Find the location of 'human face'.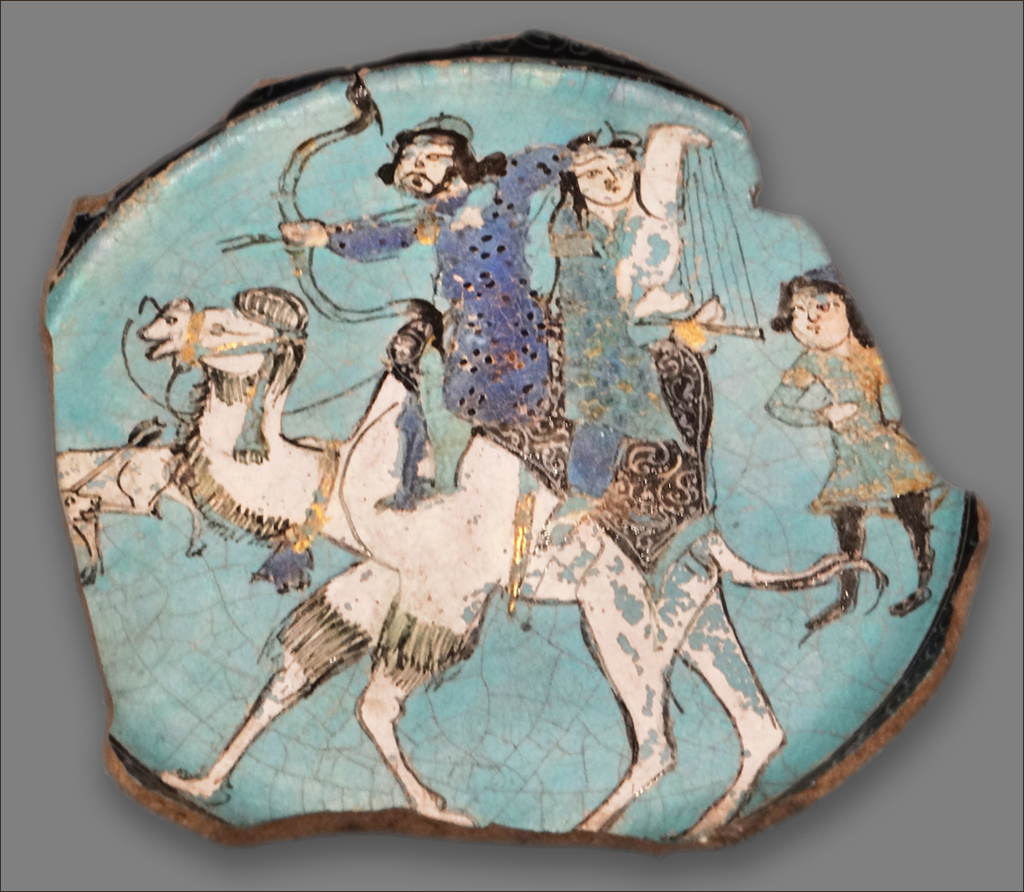
Location: (x1=790, y1=290, x2=843, y2=351).
